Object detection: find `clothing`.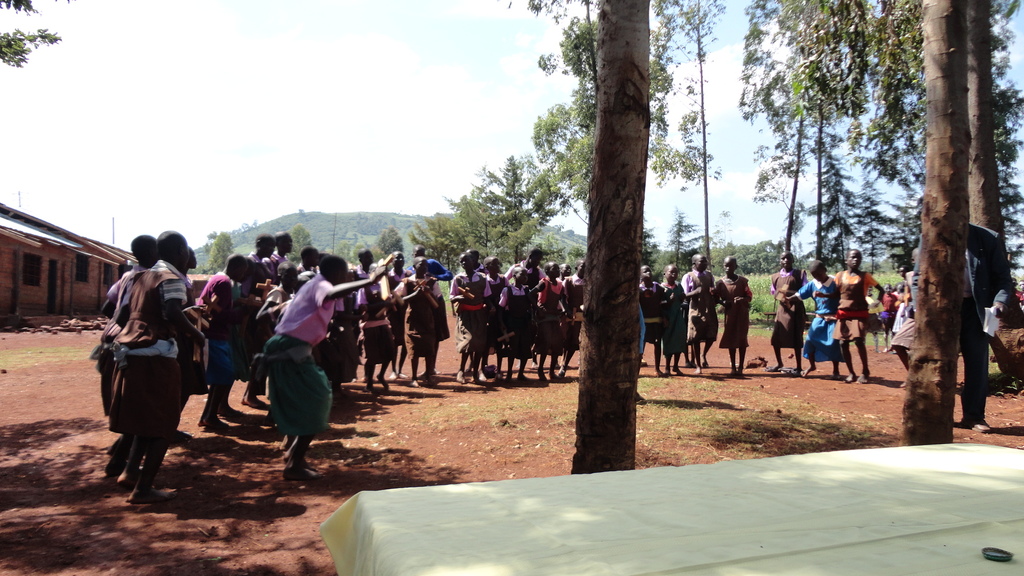
(left=504, top=263, right=540, bottom=346).
